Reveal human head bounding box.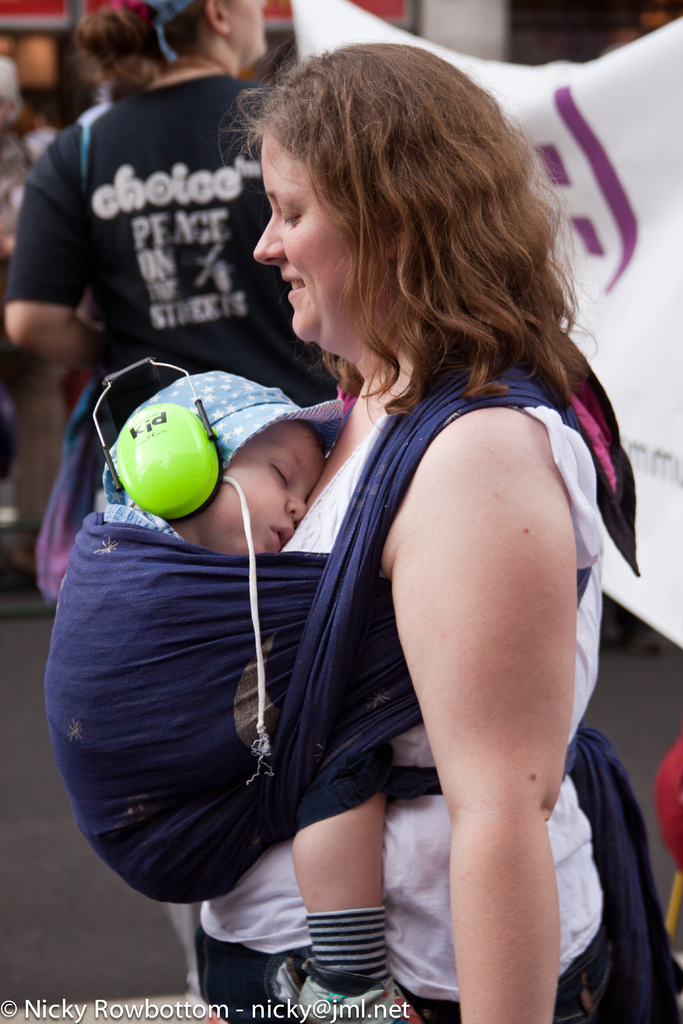
Revealed: crop(124, 0, 267, 72).
